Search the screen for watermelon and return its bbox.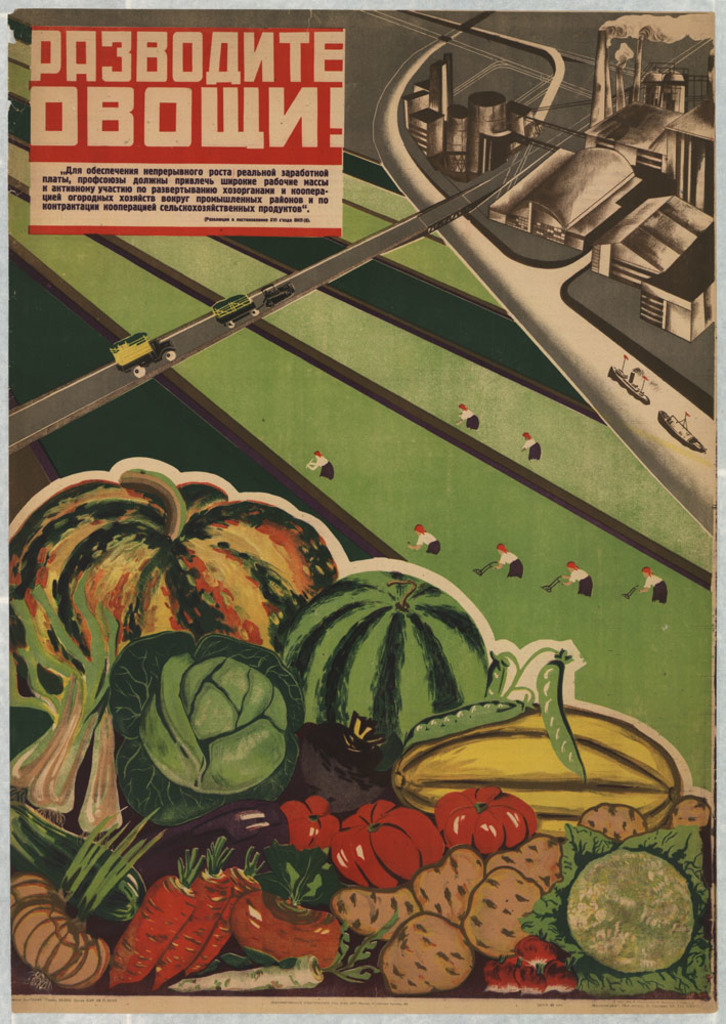
Found: bbox(283, 568, 484, 744).
